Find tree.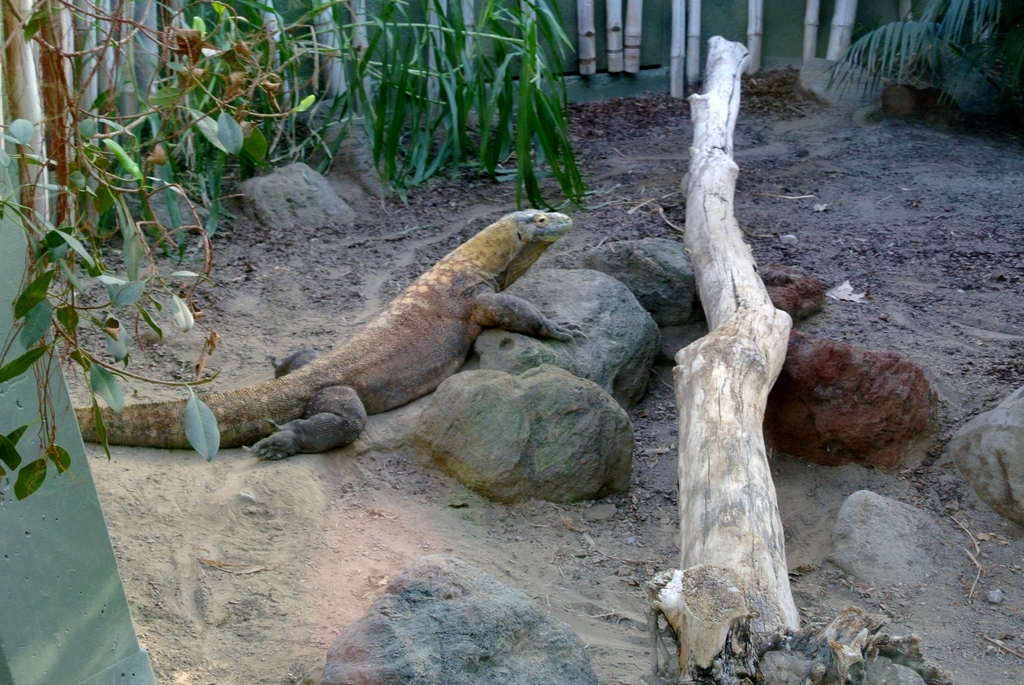
(x1=813, y1=6, x2=1023, y2=117).
